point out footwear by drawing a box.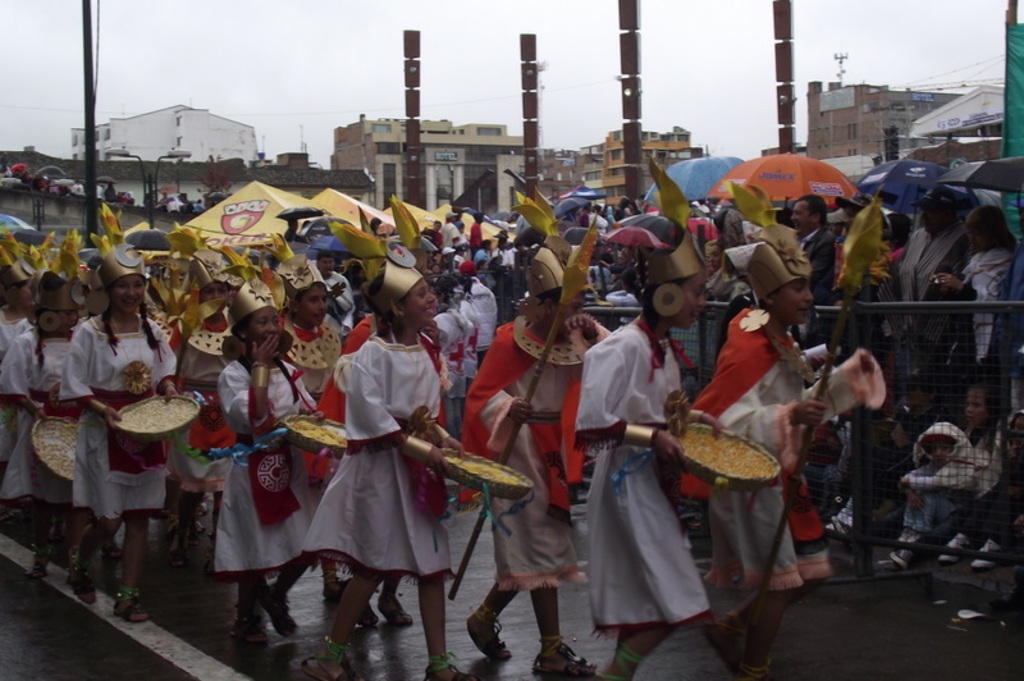
box(335, 576, 380, 627).
